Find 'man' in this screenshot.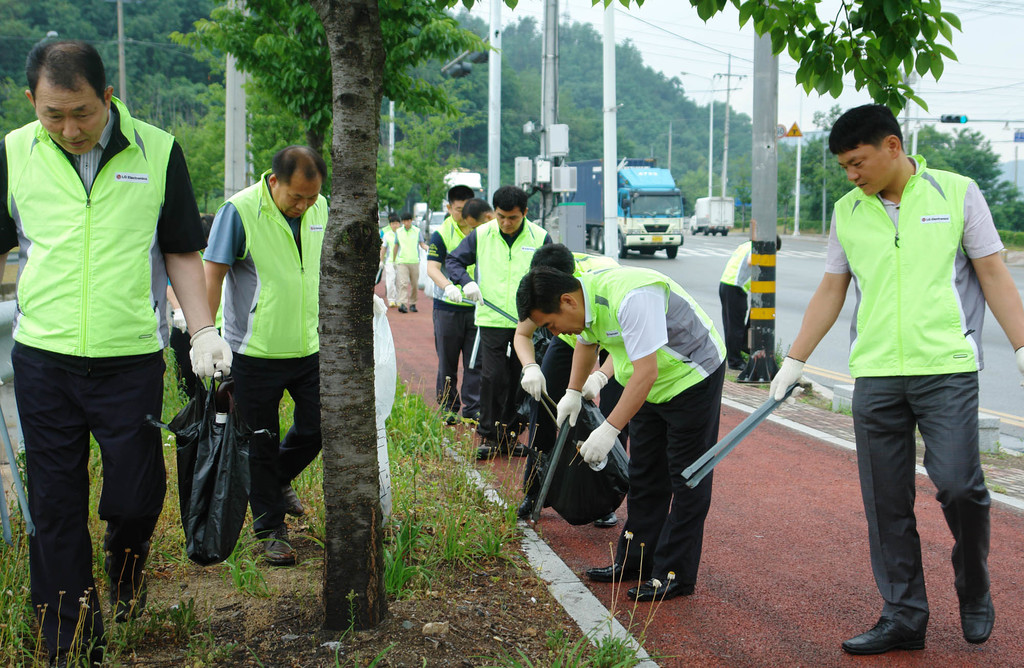
The bounding box for 'man' is <region>390, 212, 431, 314</region>.
